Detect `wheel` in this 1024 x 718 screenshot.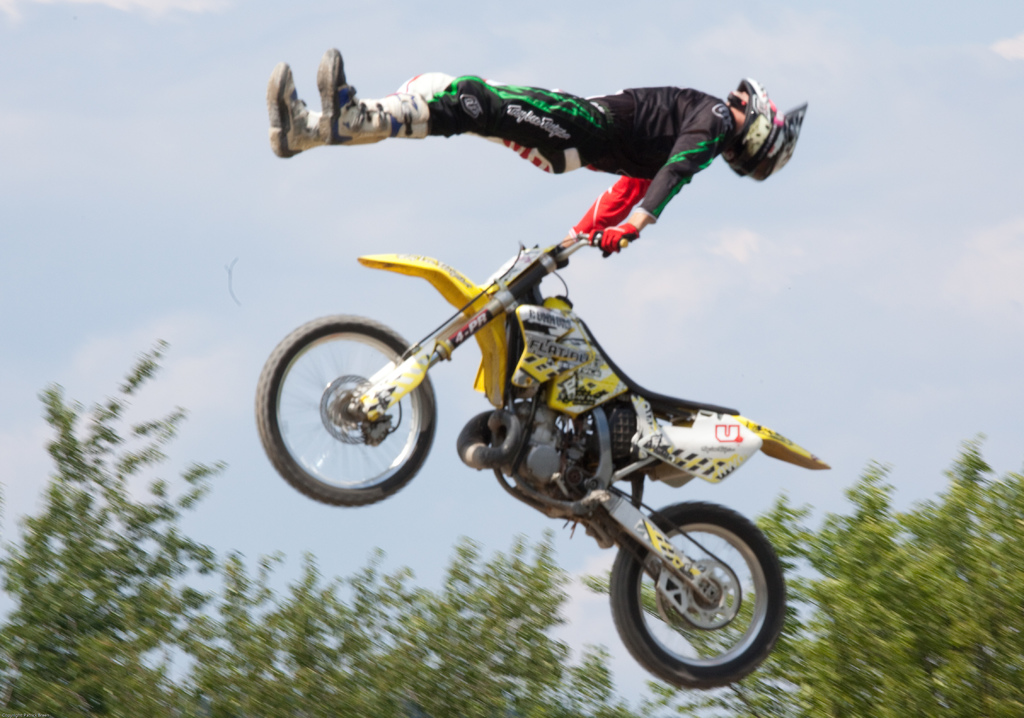
Detection: crop(254, 312, 439, 509).
